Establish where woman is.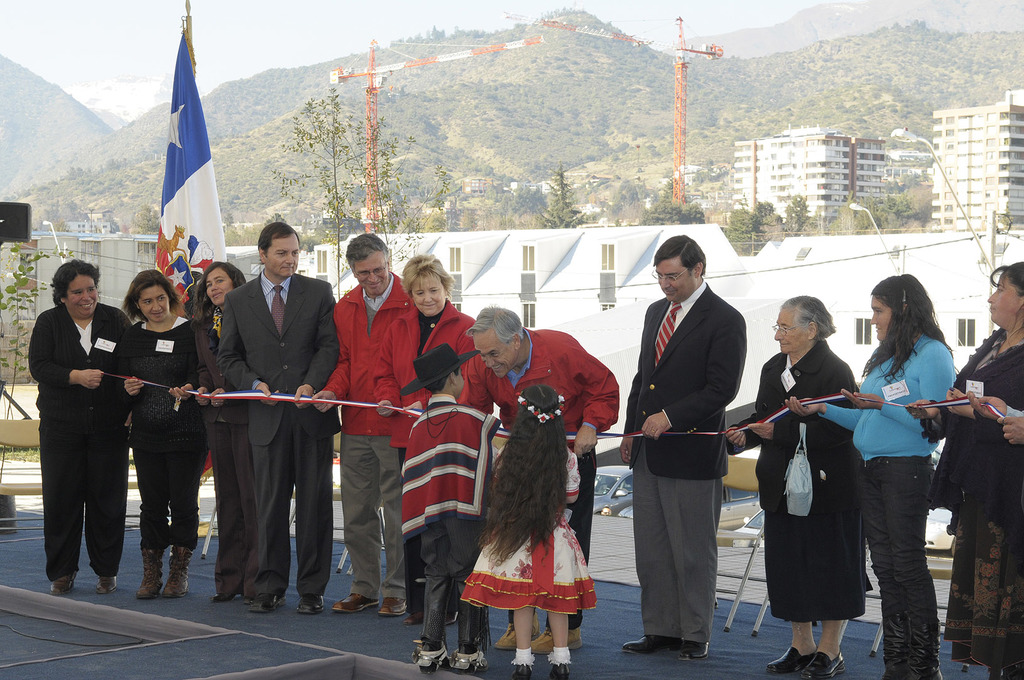
Established at (26, 258, 130, 596).
